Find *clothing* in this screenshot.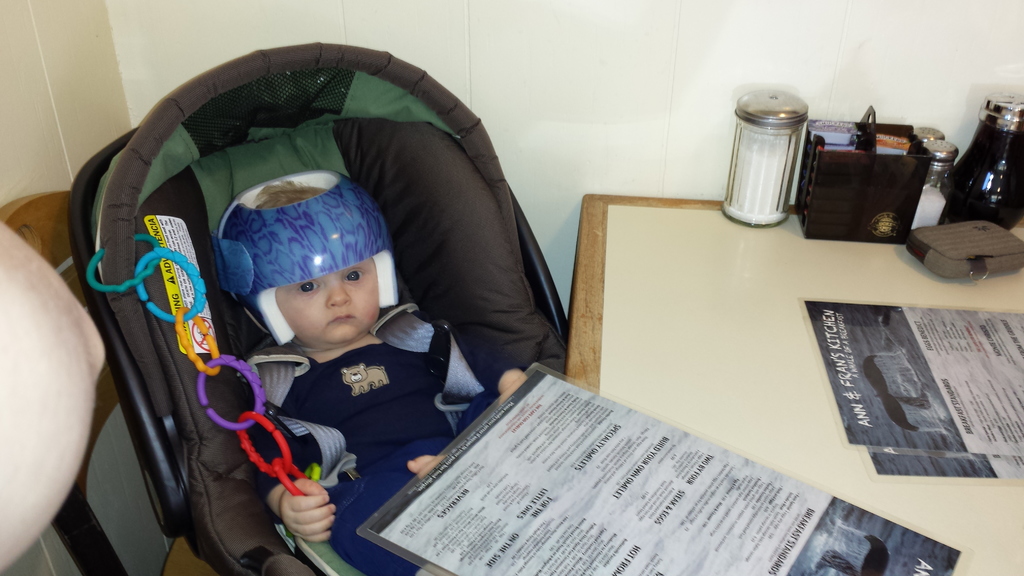
The bounding box for *clothing* is l=250, t=311, r=520, b=575.
